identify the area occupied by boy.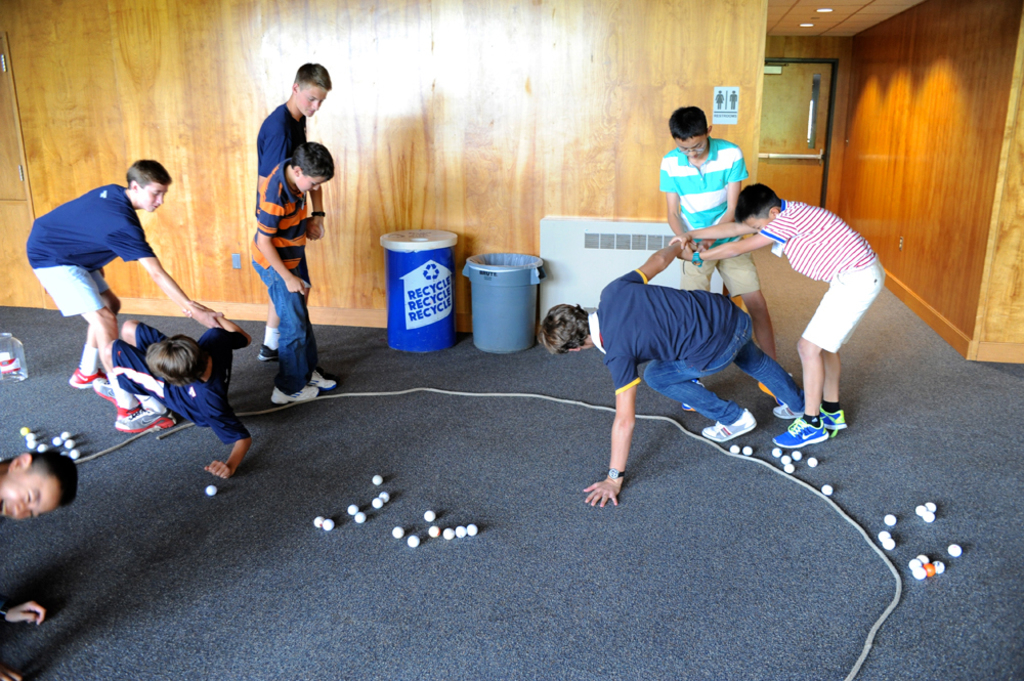
Area: [89,295,250,488].
